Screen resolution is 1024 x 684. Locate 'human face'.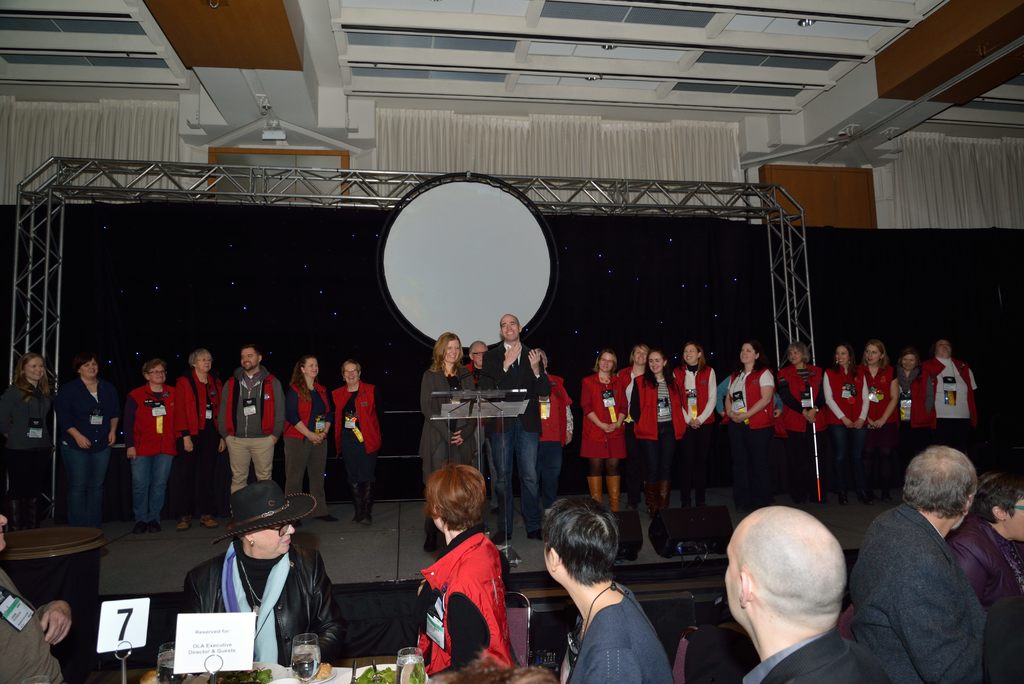
444:339:462:363.
